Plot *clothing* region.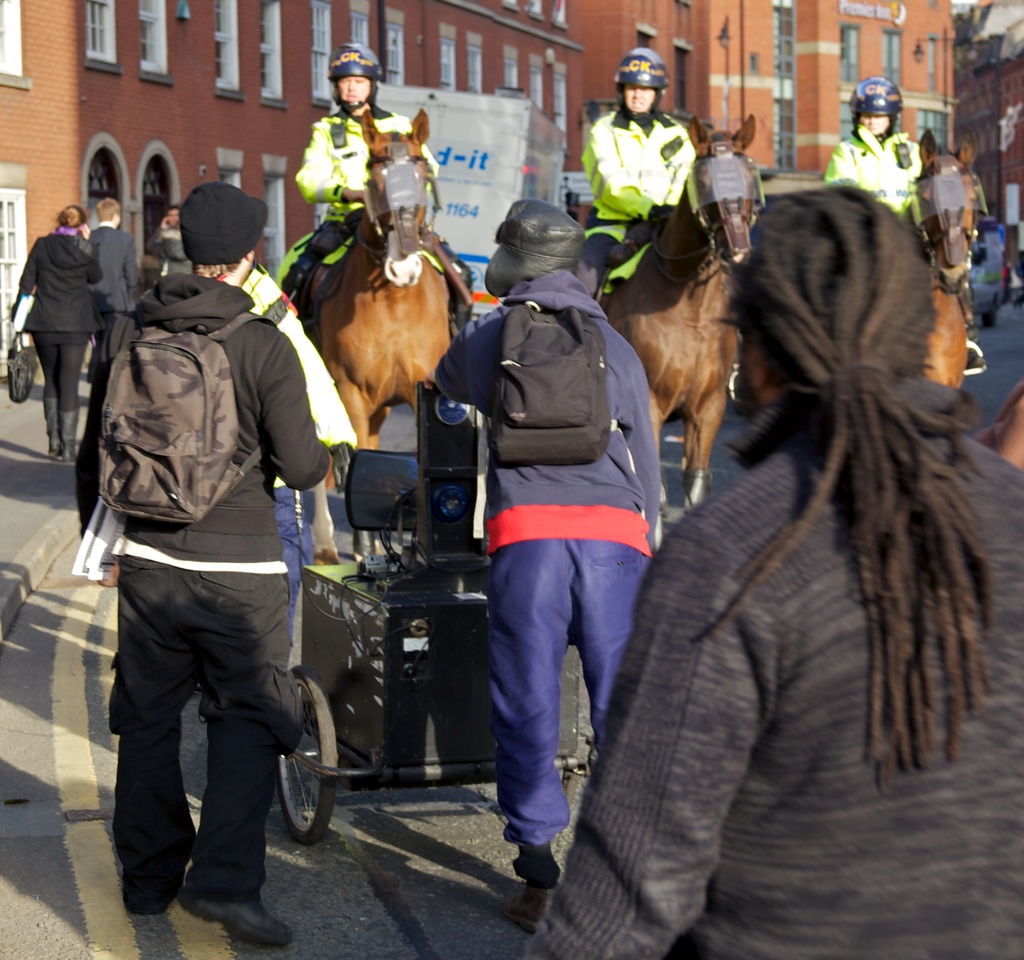
Plotted at <box>529,380,1021,959</box>.
